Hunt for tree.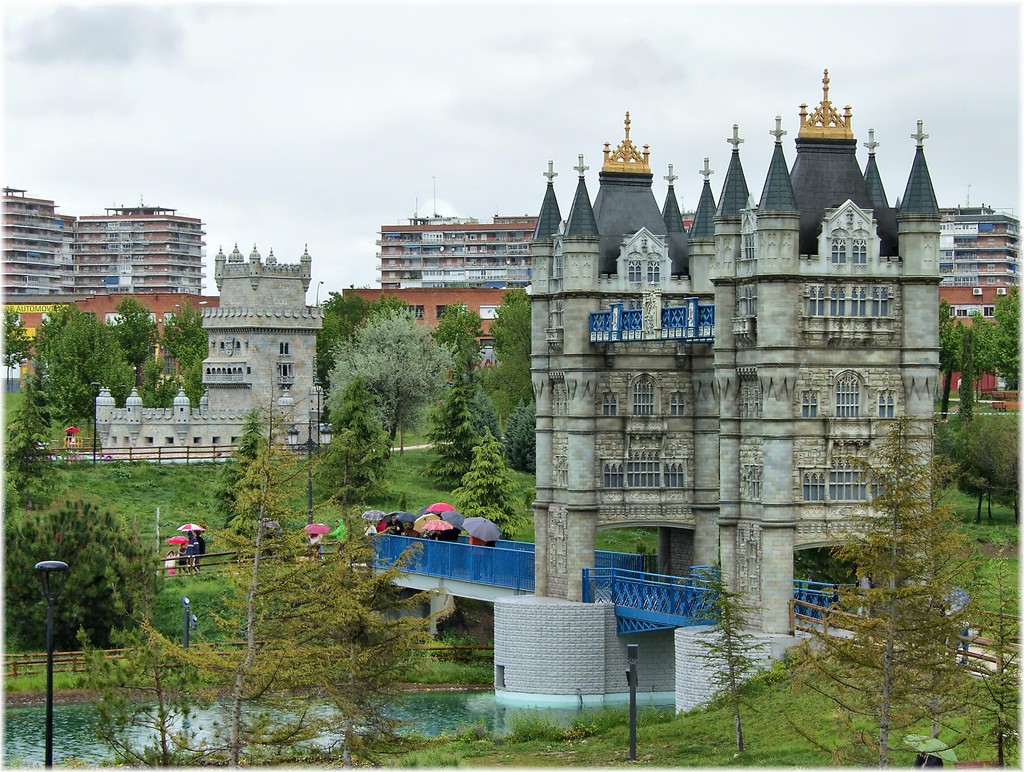
Hunted down at [84,359,458,771].
